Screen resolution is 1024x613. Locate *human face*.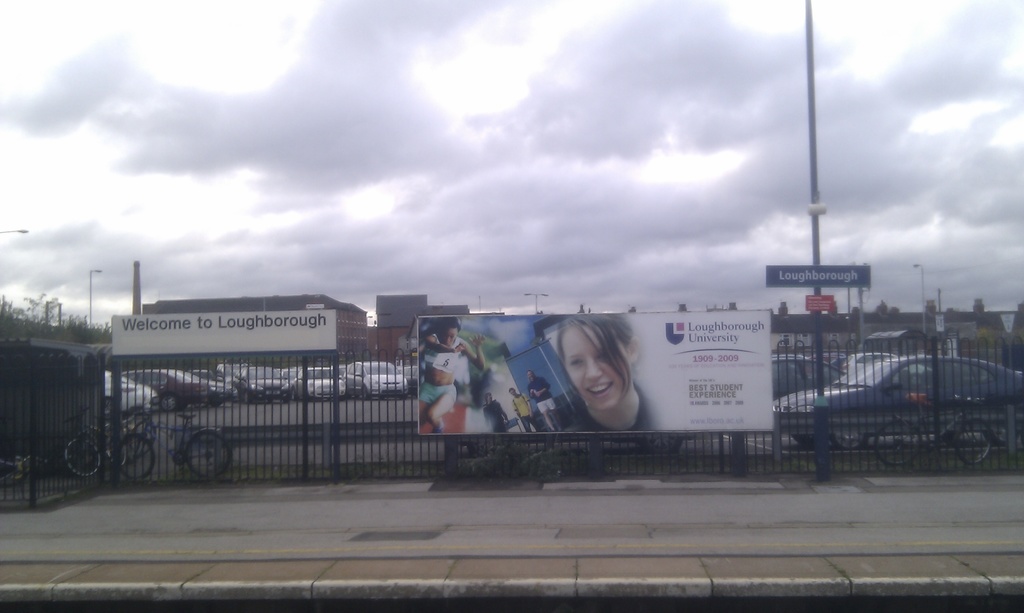
566/321/628/402.
